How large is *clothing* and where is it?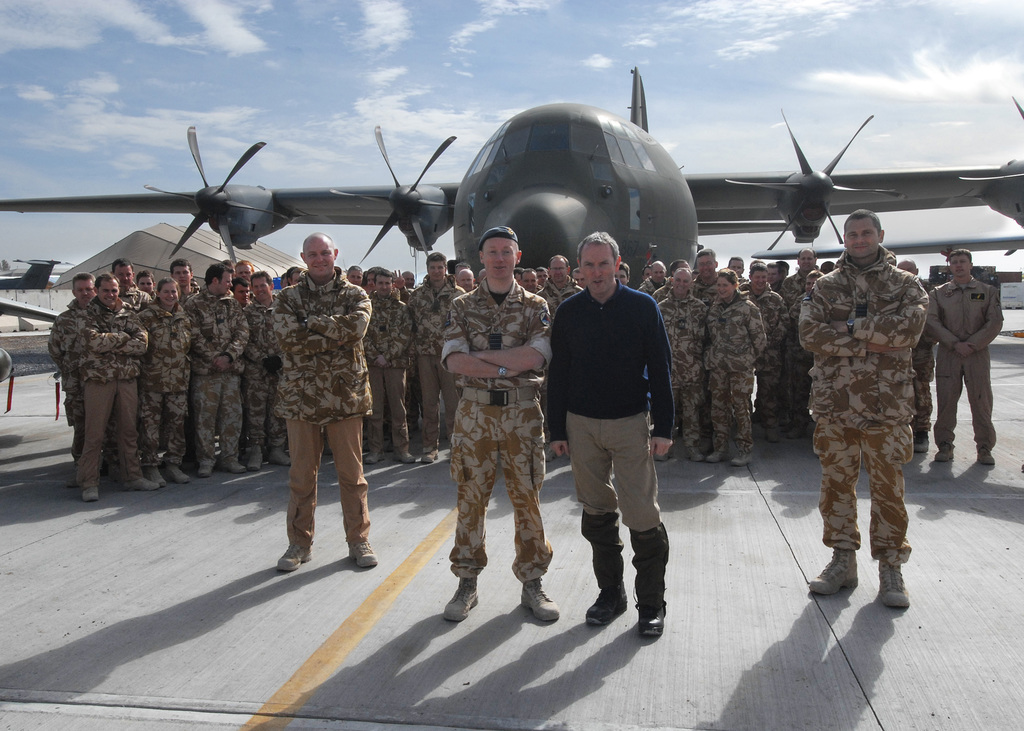
Bounding box: (x1=288, y1=424, x2=376, y2=540).
